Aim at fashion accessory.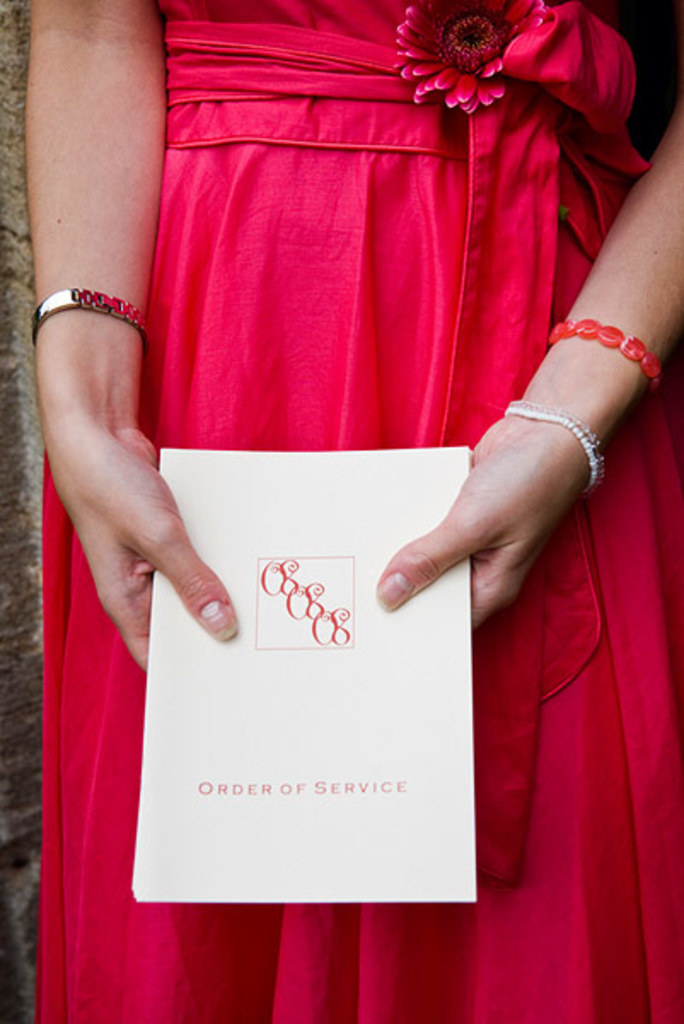
Aimed at [544, 319, 672, 389].
